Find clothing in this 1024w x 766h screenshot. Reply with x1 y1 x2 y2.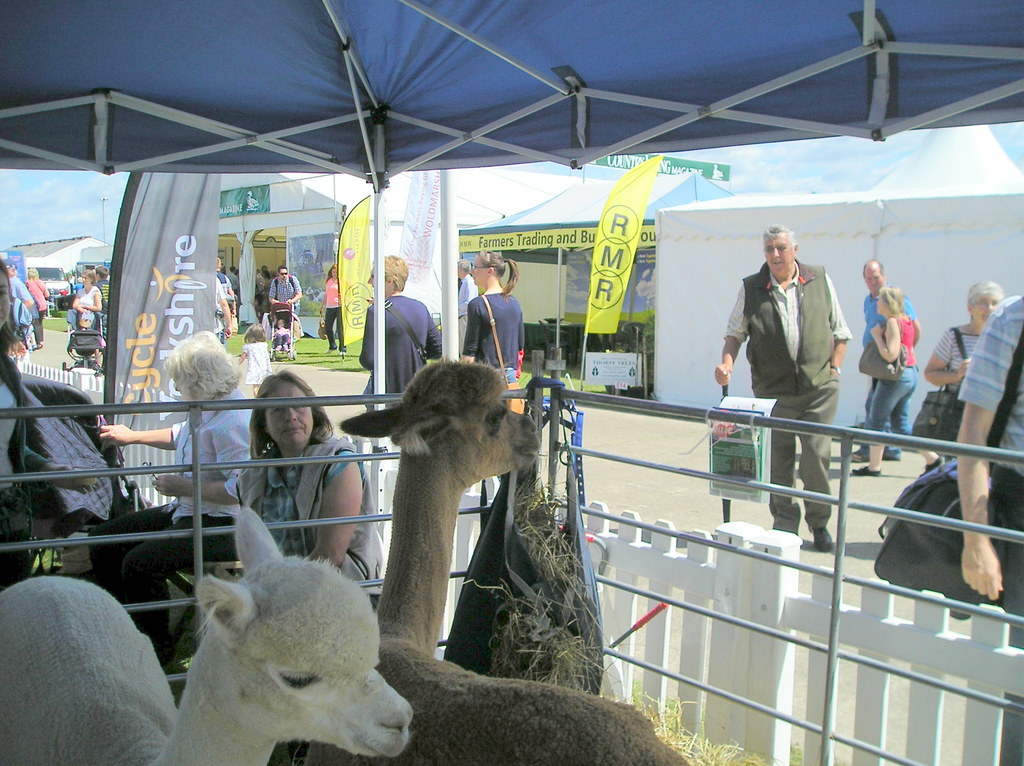
22 279 51 345.
